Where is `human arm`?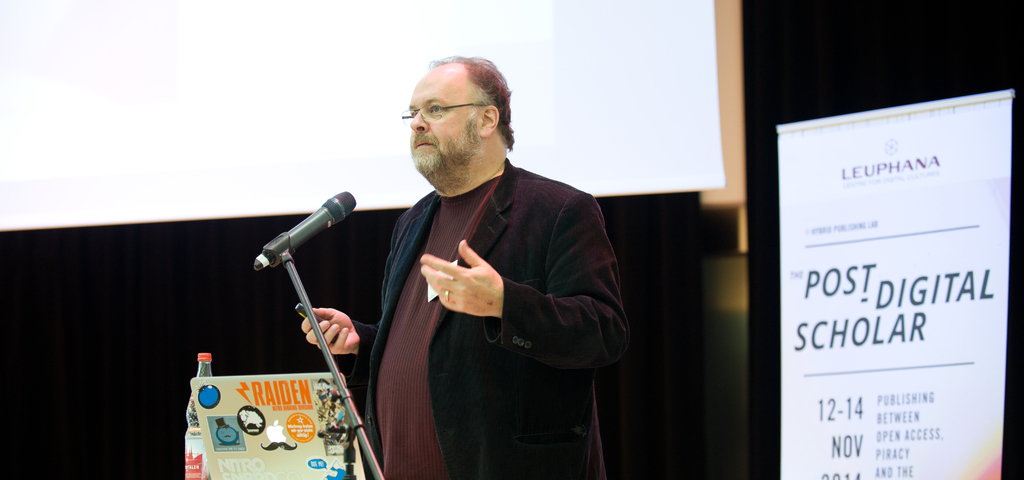
(285,298,390,361).
